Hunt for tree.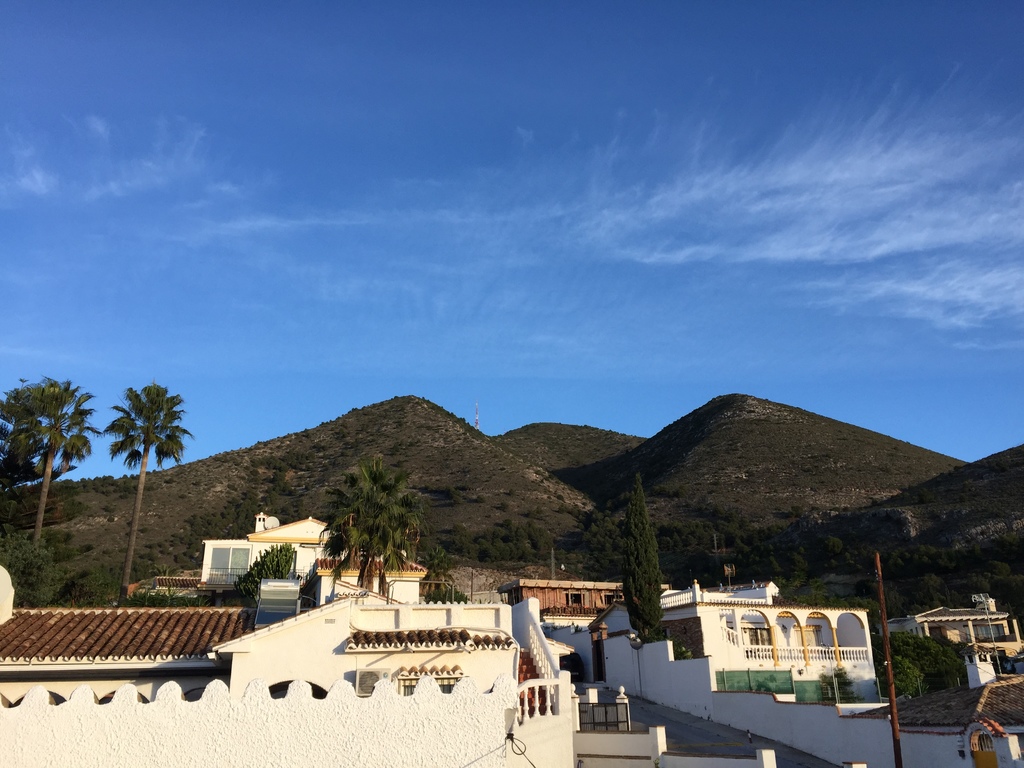
Hunted down at box(0, 378, 106, 553).
